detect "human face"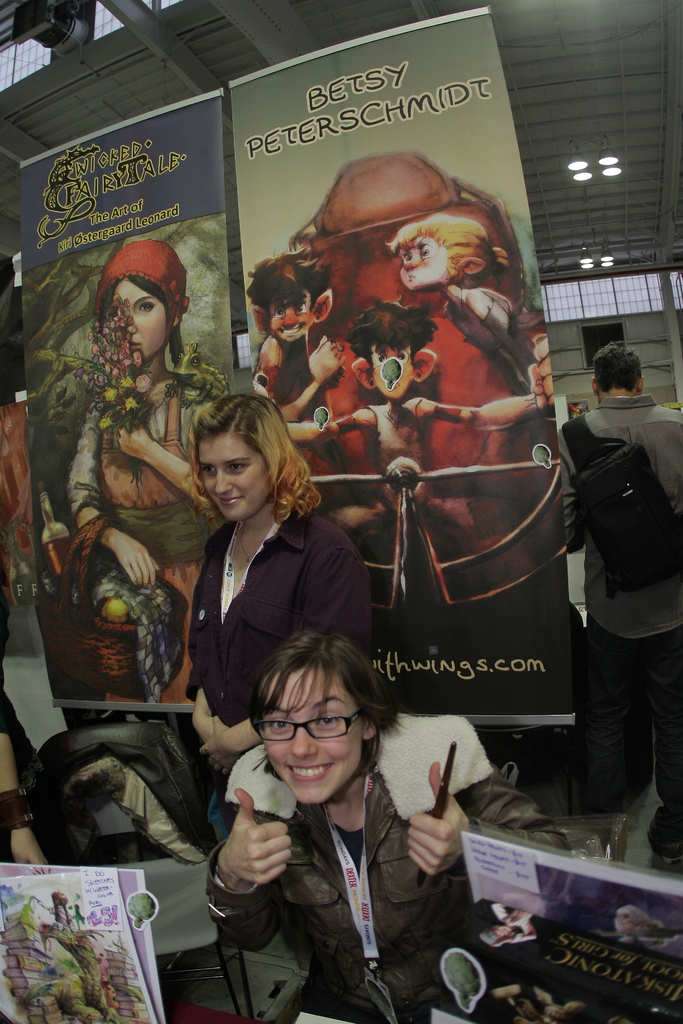
(x1=371, y1=347, x2=415, y2=401)
